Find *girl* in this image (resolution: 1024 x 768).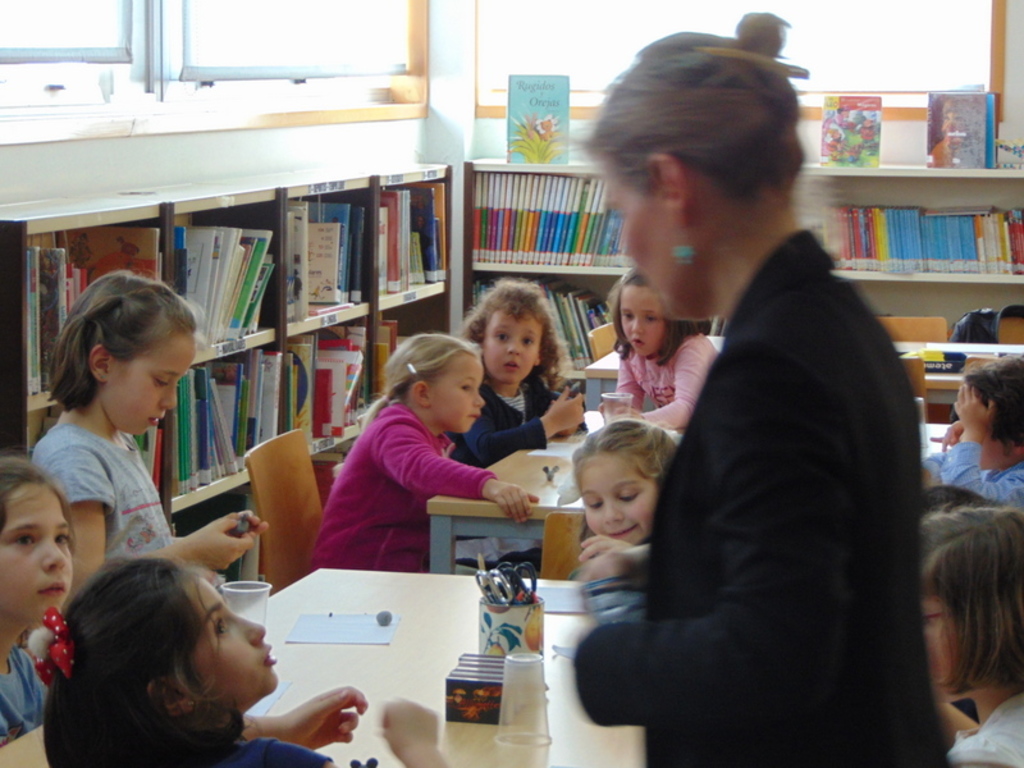
detection(457, 282, 589, 465).
